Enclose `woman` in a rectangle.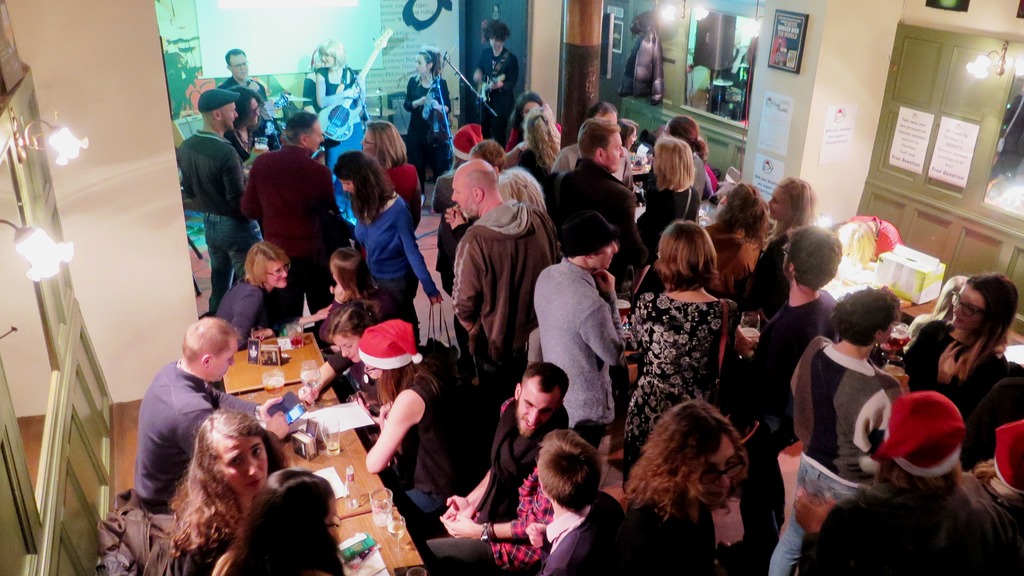
crop(643, 136, 705, 260).
